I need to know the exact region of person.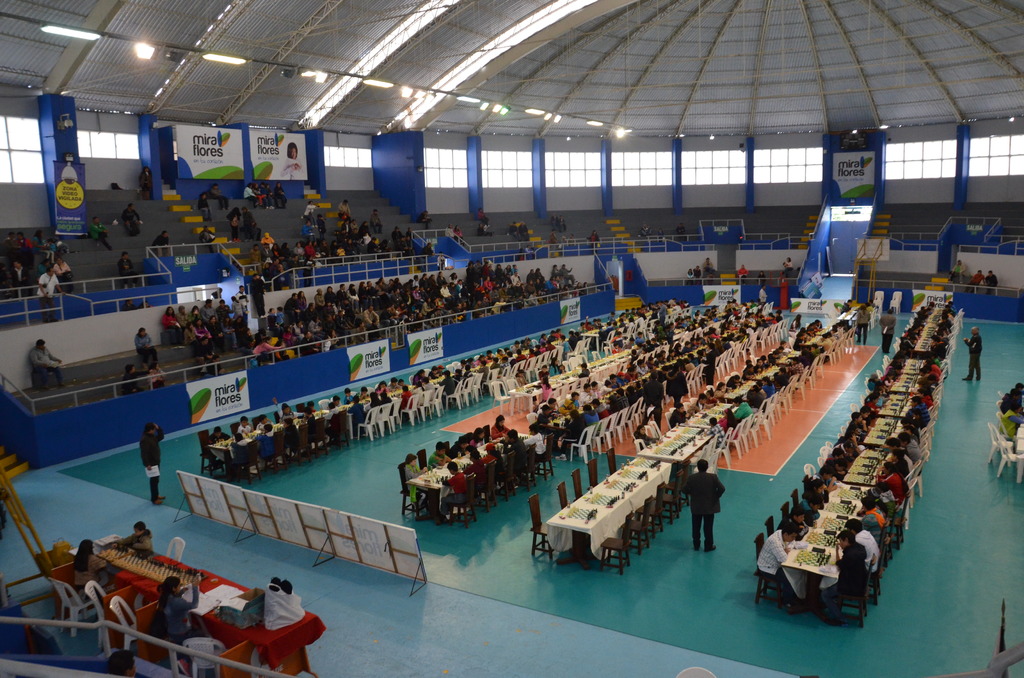
Region: 106:651:134:677.
